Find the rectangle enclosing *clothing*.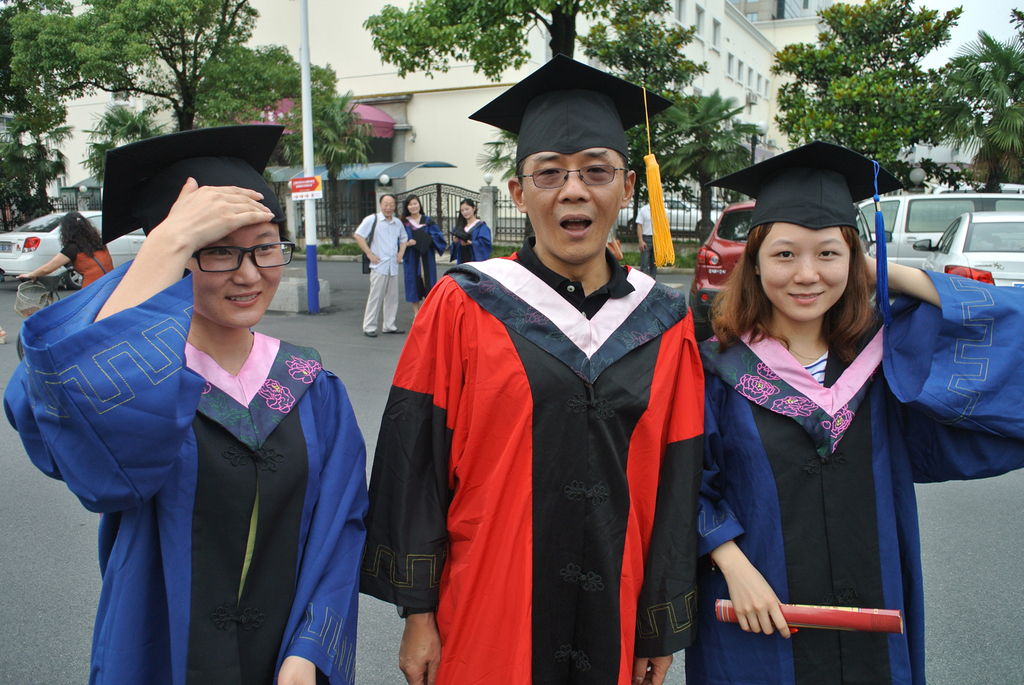
x1=51 y1=255 x2=372 y2=682.
